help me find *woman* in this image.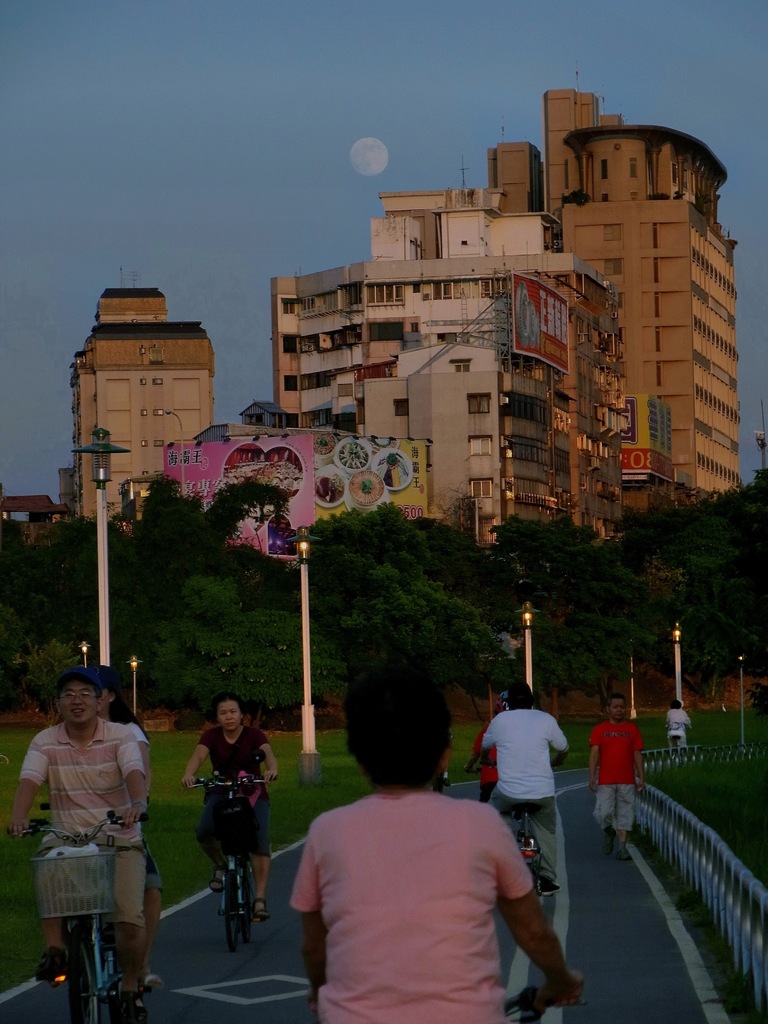
Found it: locate(664, 698, 692, 758).
